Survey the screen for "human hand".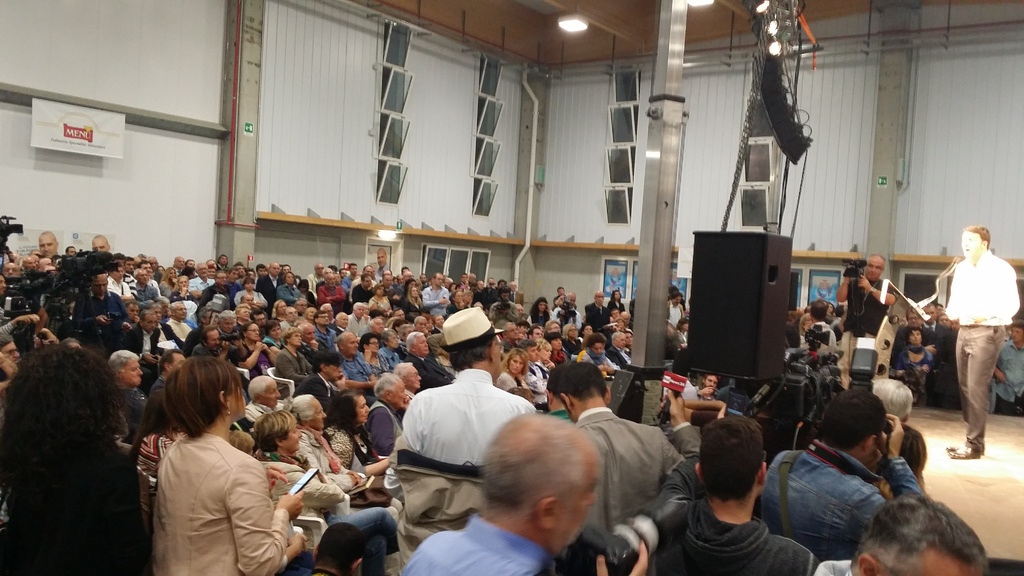
Survey found: bbox=(967, 315, 984, 327).
